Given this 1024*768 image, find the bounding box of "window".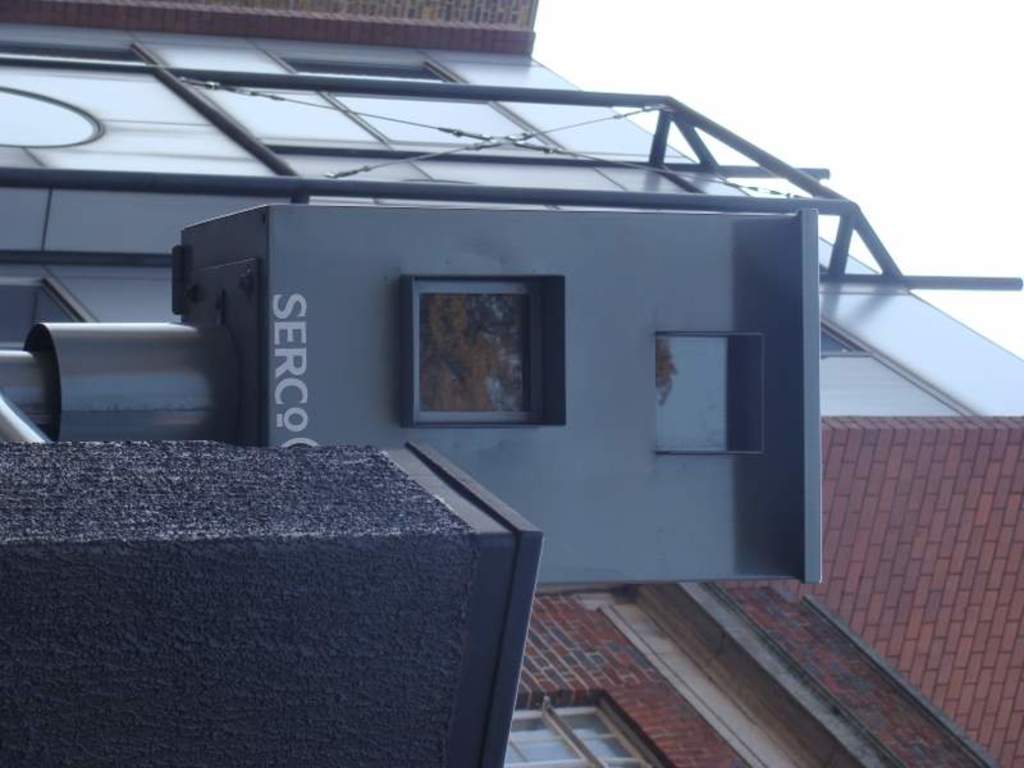
l=396, t=276, r=568, b=435.
